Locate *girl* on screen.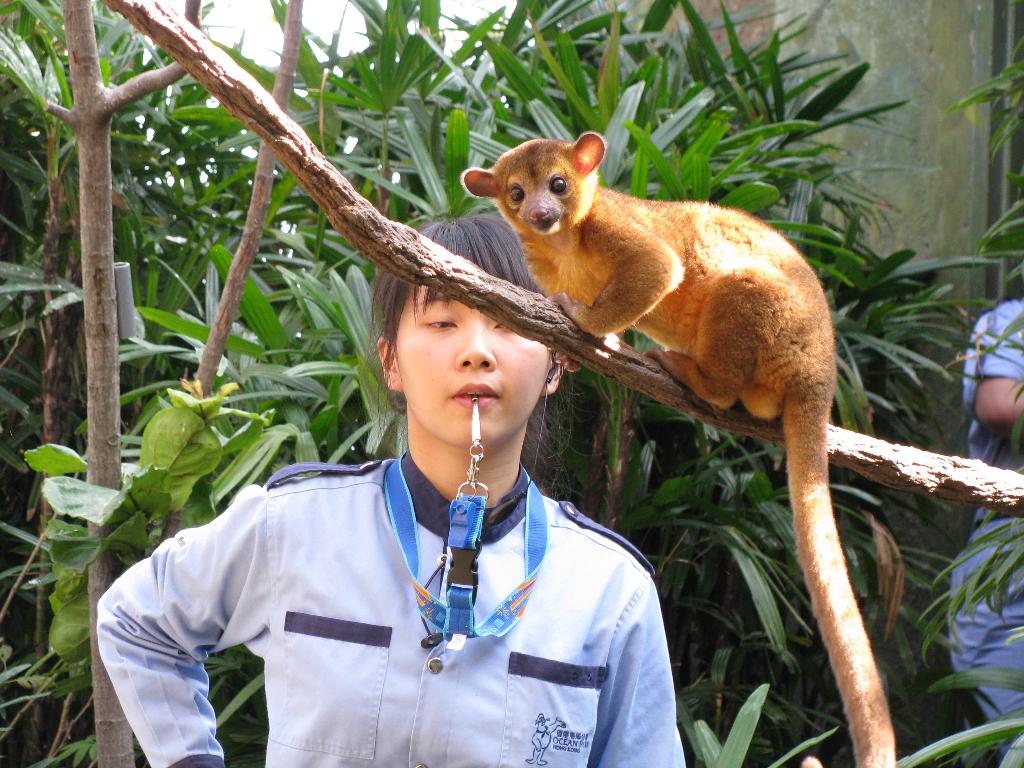
On screen at 91 210 687 765.
